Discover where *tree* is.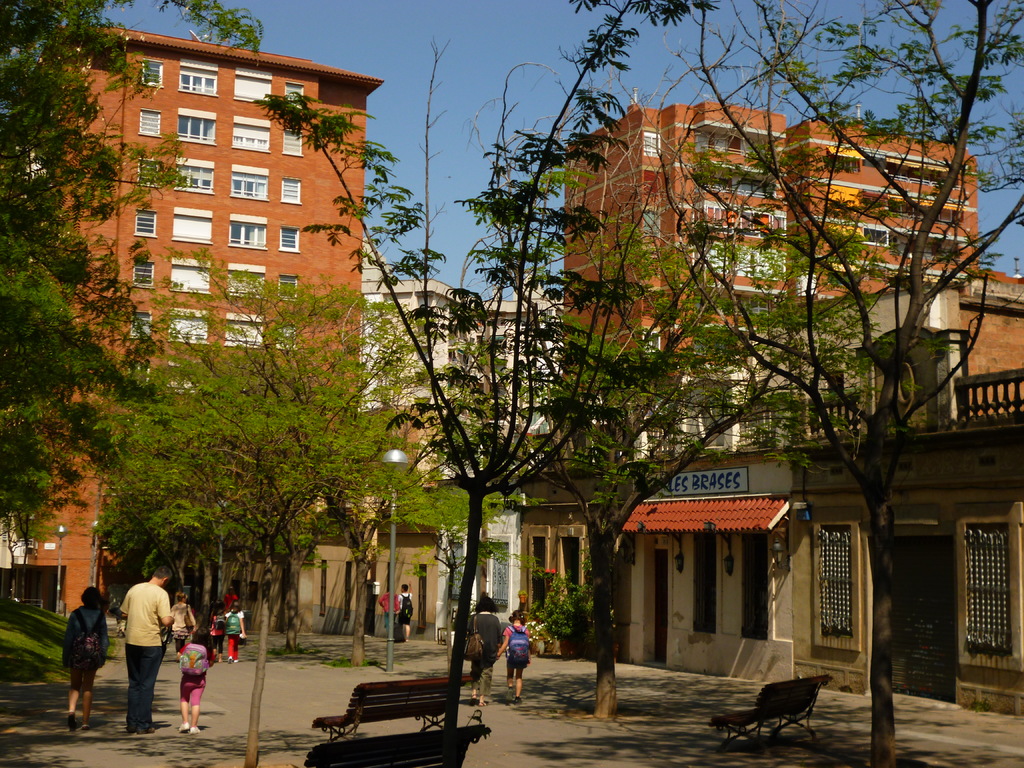
Discovered at select_region(182, 240, 540, 668).
